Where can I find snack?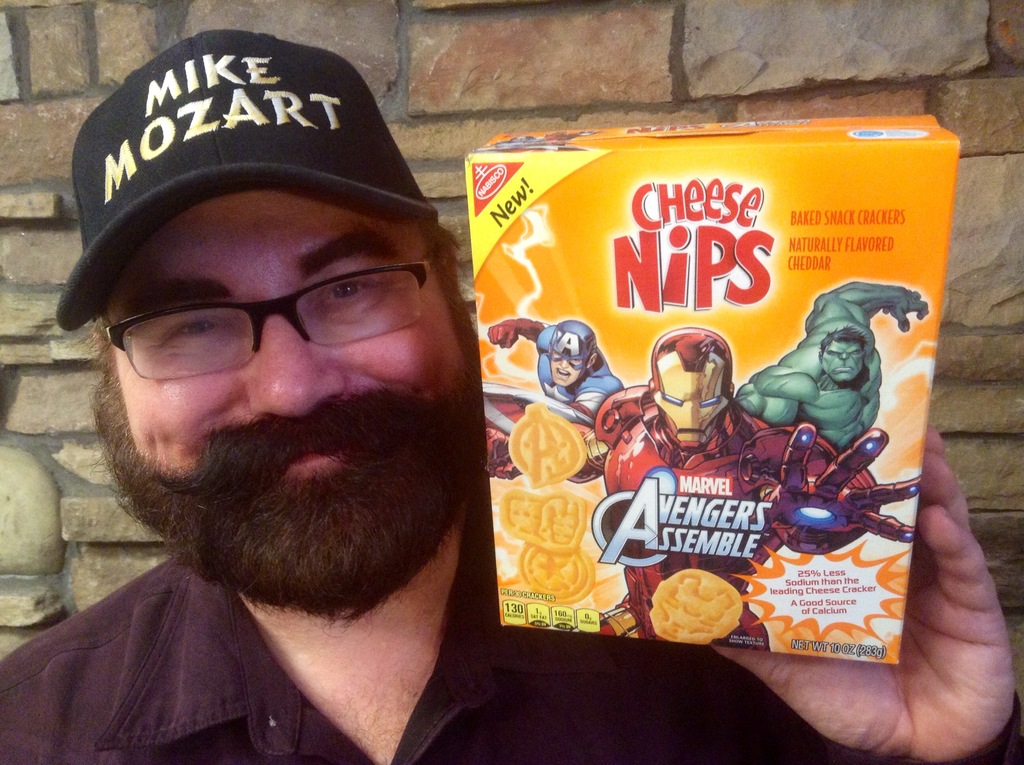
You can find it at Rect(513, 543, 595, 602).
